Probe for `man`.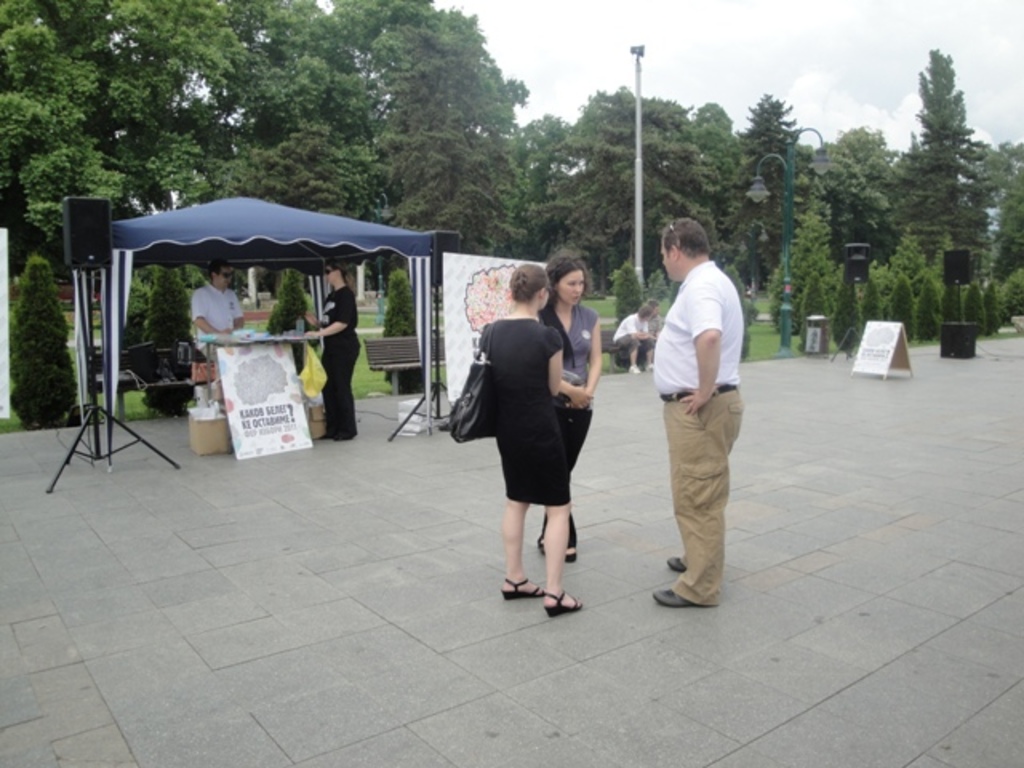
Probe result: rect(618, 301, 650, 374).
